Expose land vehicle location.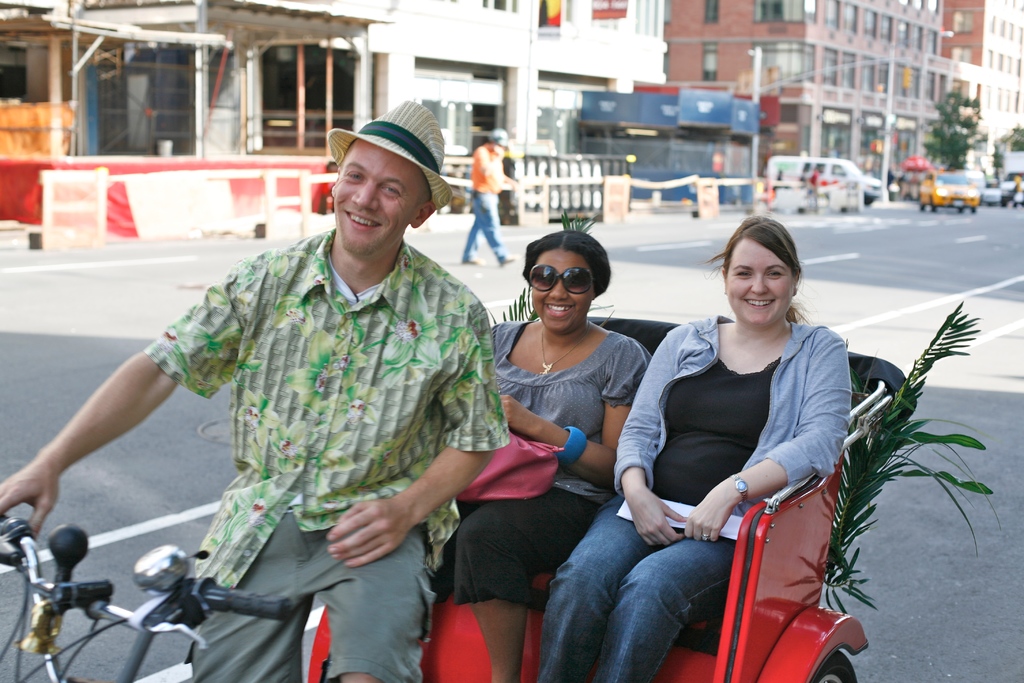
Exposed at pyautogui.locateOnScreen(771, 160, 880, 199).
